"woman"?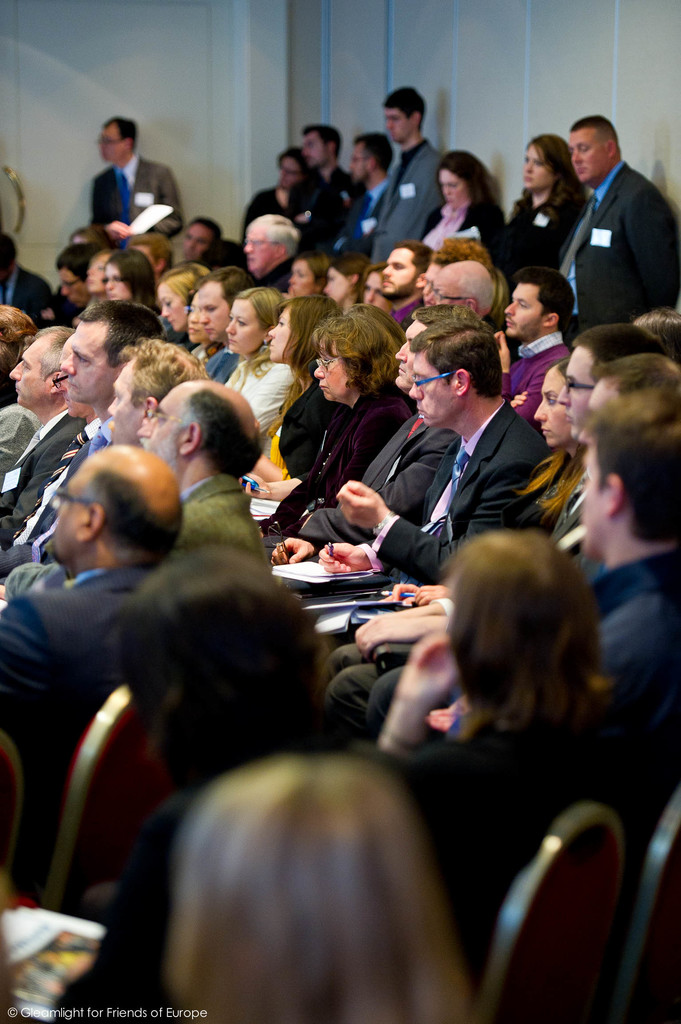
crop(360, 260, 401, 310)
